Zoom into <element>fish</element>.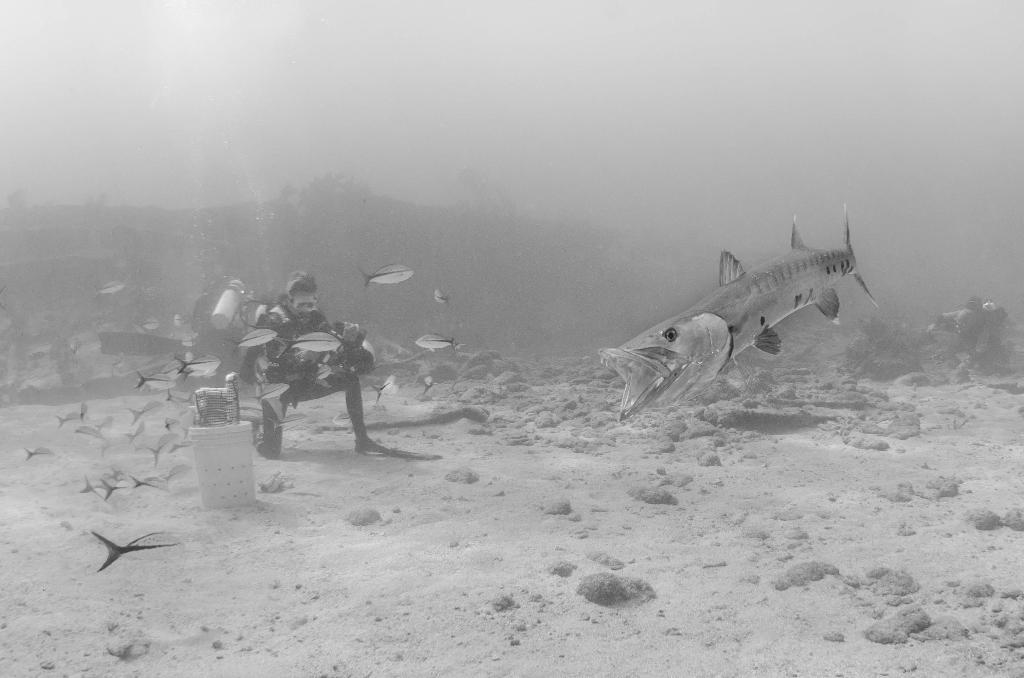
Zoom target: pyautogui.locateOnScreen(369, 372, 403, 404).
